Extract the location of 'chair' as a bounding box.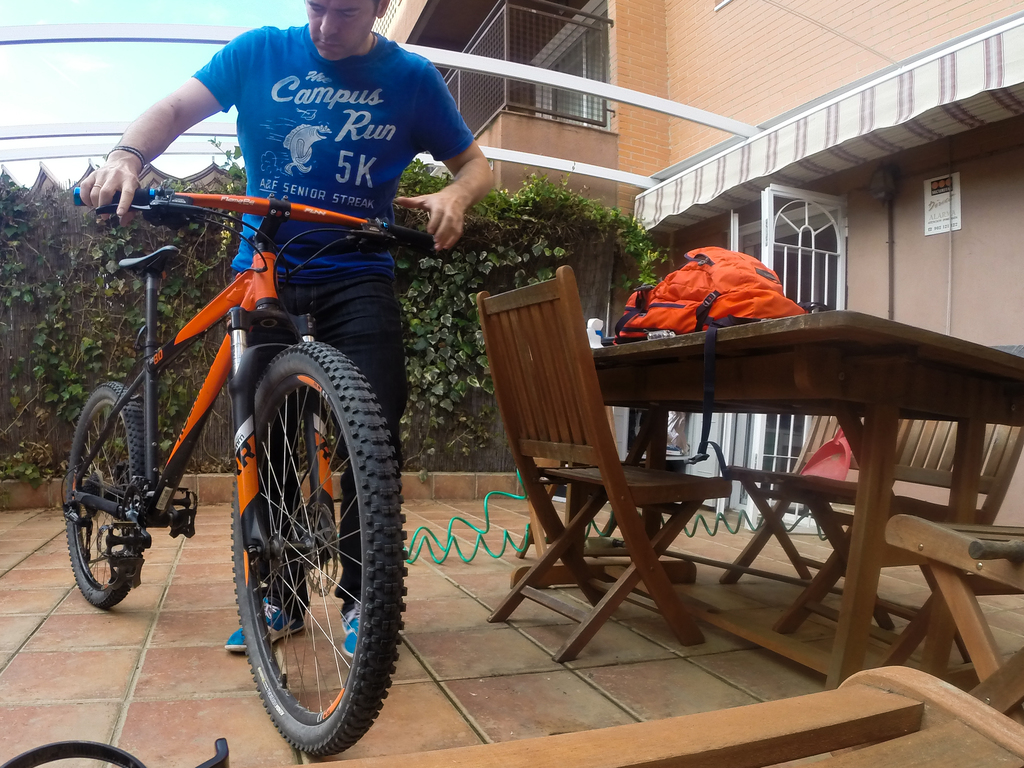
left=723, top=341, right=1023, bottom=633.
